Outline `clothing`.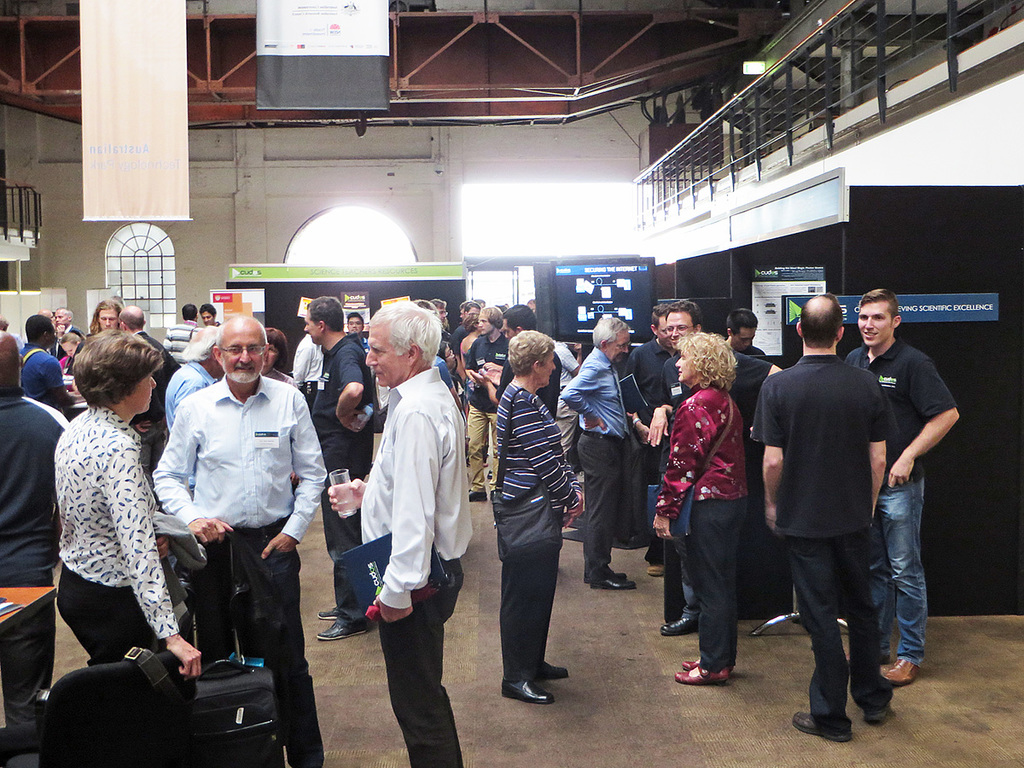
Outline: [x1=463, y1=333, x2=509, y2=486].
